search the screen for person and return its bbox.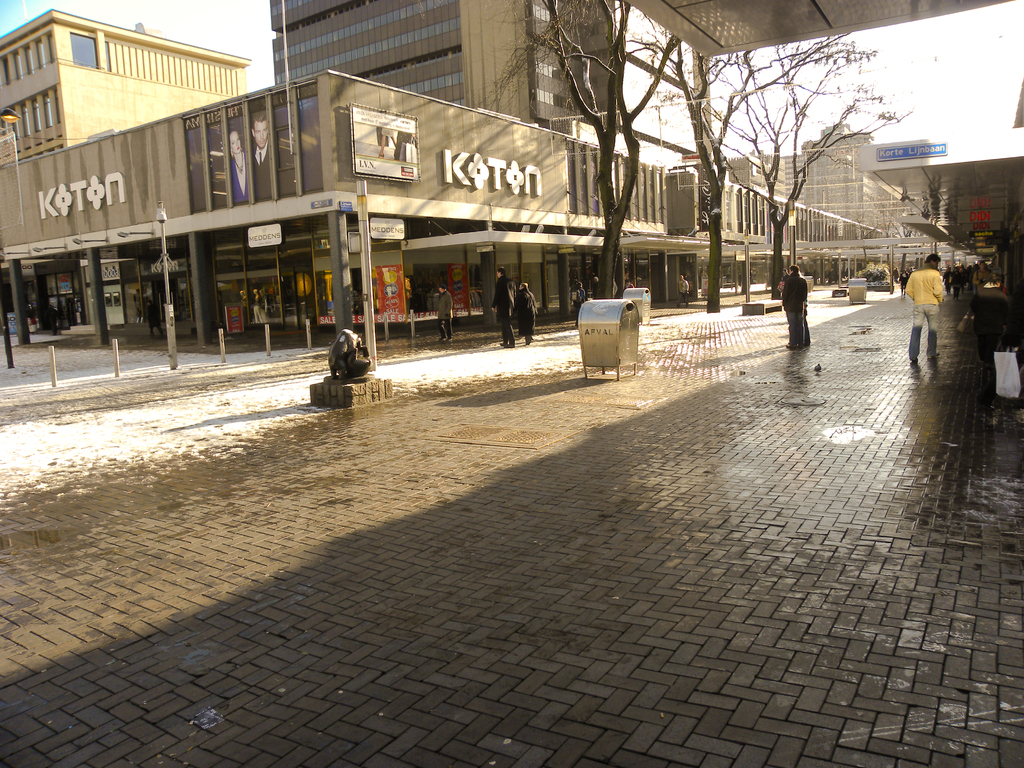
Found: (left=945, top=258, right=975, bottom=296).
